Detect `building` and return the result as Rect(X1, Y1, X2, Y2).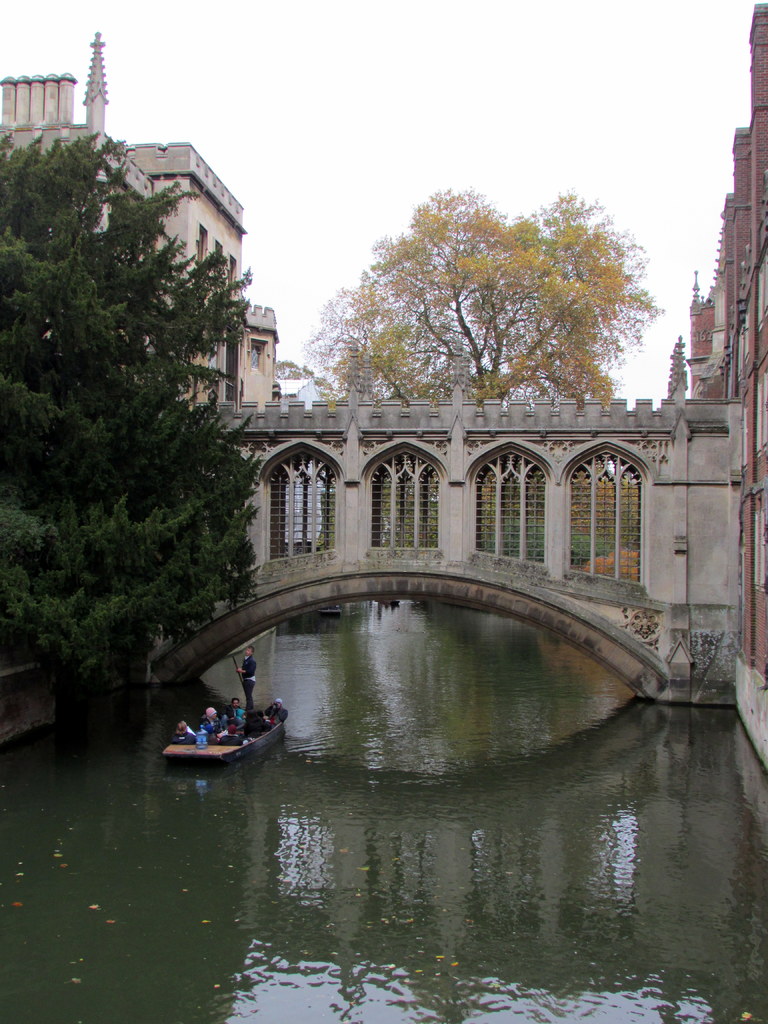
Rect(0, 33, 275, 398).
